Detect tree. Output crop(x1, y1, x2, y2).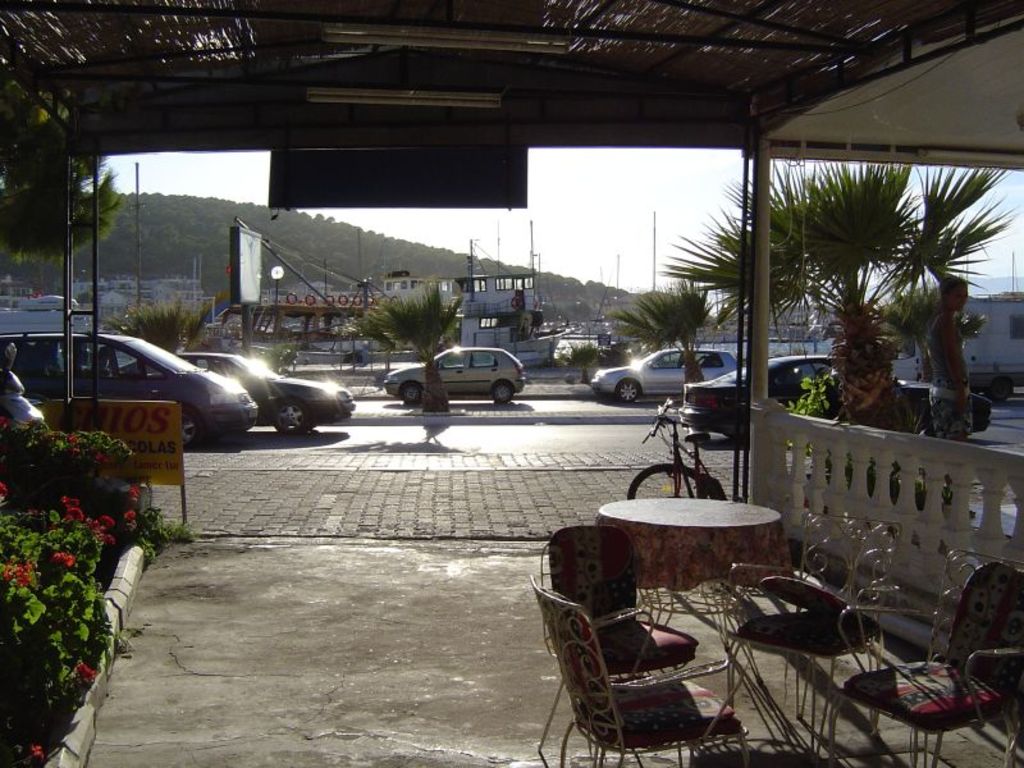
crop(883, 168, 1006, 447).
